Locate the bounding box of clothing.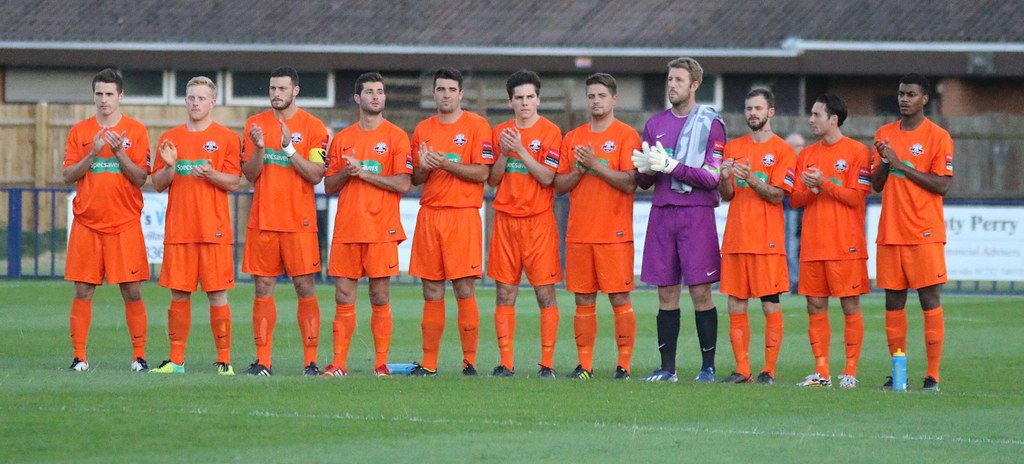
Bounding box: {"x1": 637, "y1": 102, "x2": 728, "y2": 294}.
